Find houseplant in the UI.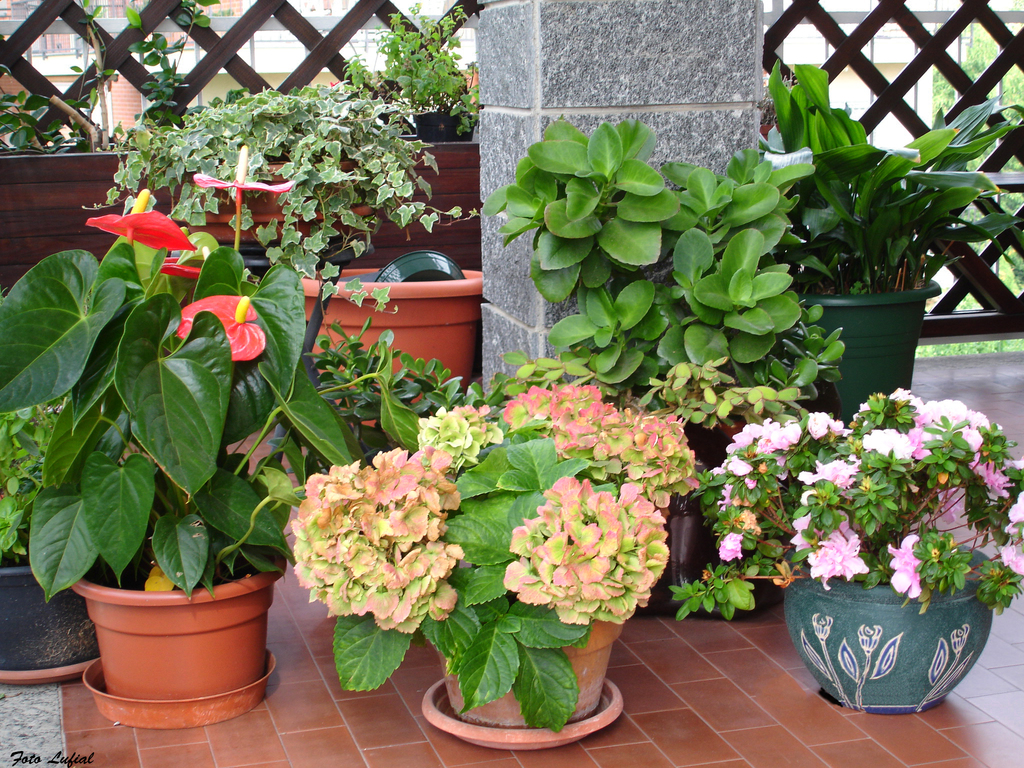
UI element at (85,85,478,405).
